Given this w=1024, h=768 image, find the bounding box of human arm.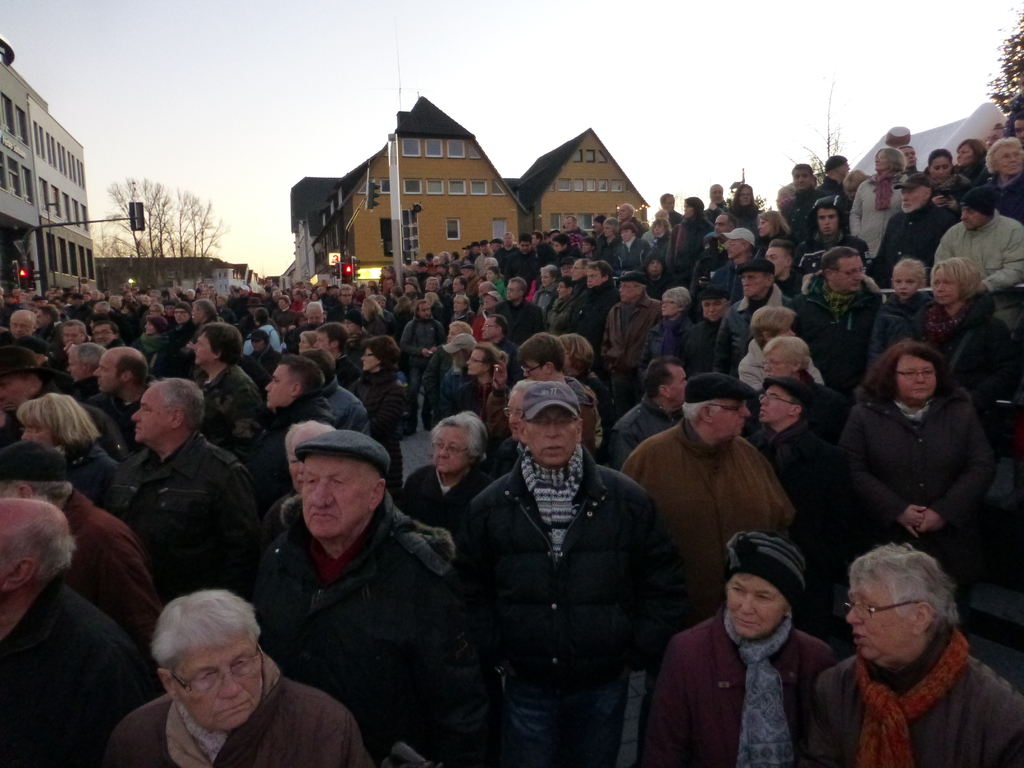
x1=396, y1=318, x2=431, y2=362.
